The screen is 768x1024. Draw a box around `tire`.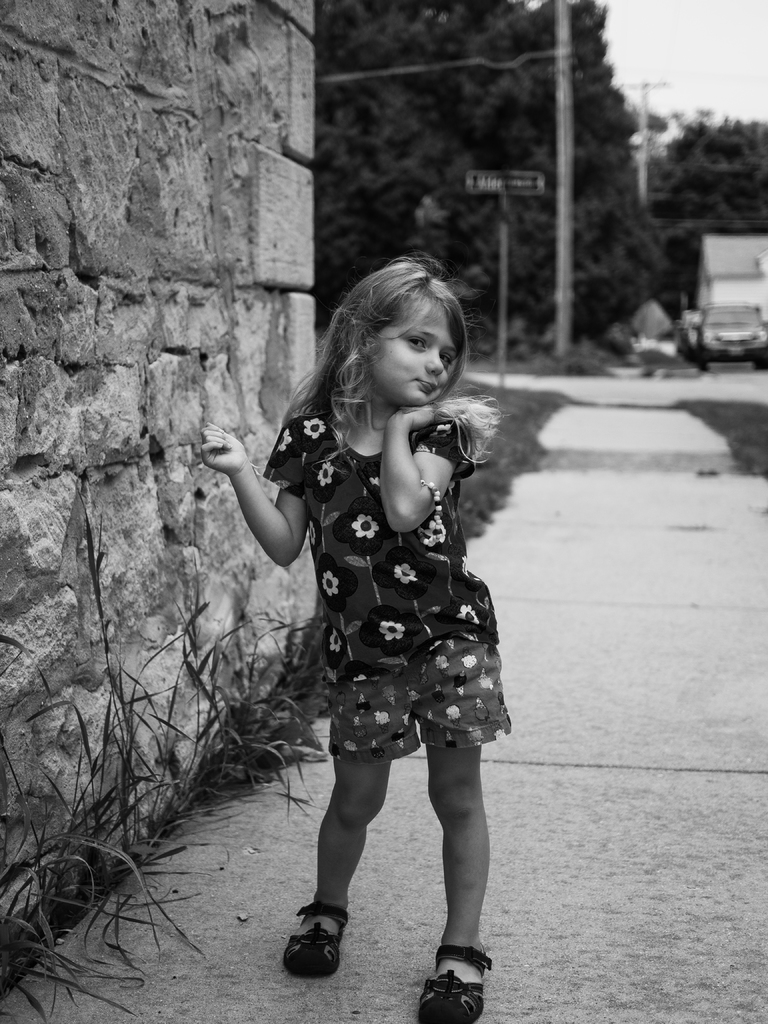
{"x1": 697, "y1": 347, "x2": 710, "y2": 371}.
